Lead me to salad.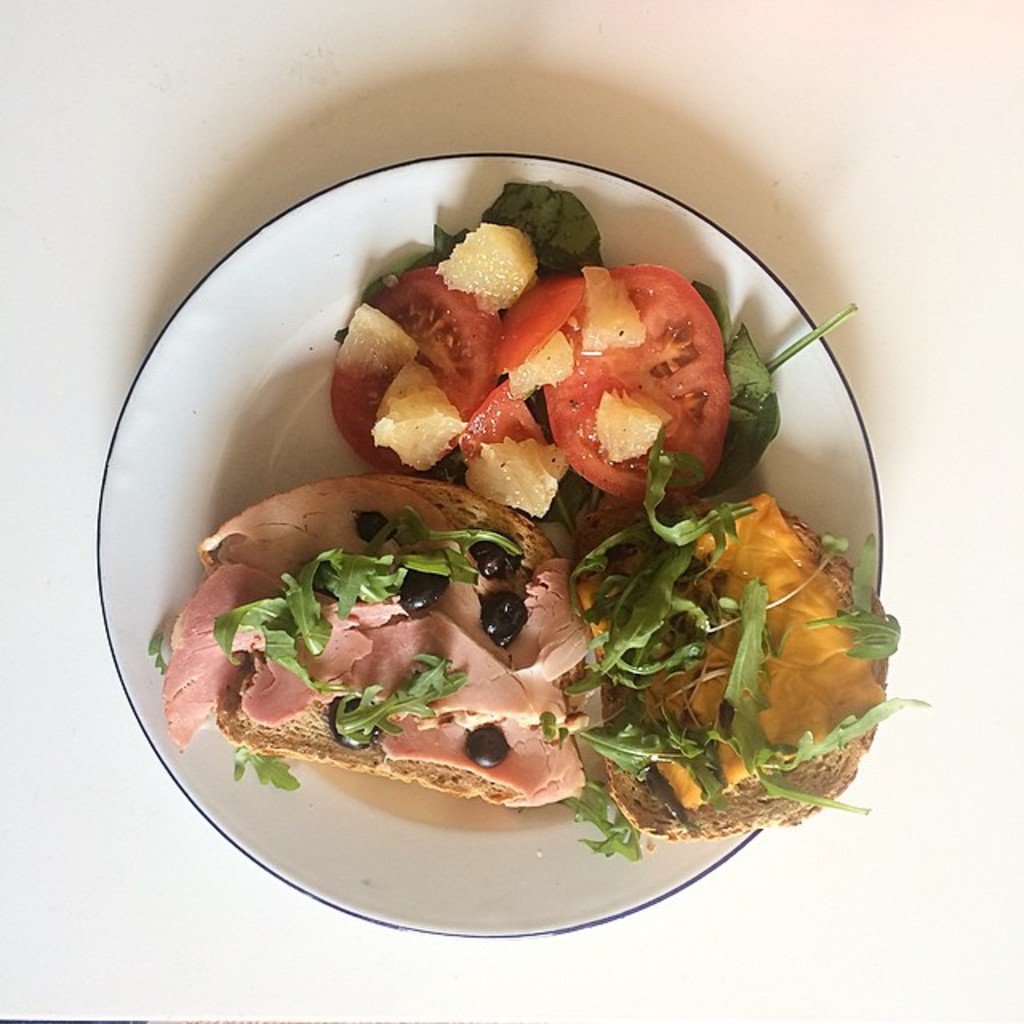
Lead to pyautogui.locateOnScreen(149, 186, 917, 874).
